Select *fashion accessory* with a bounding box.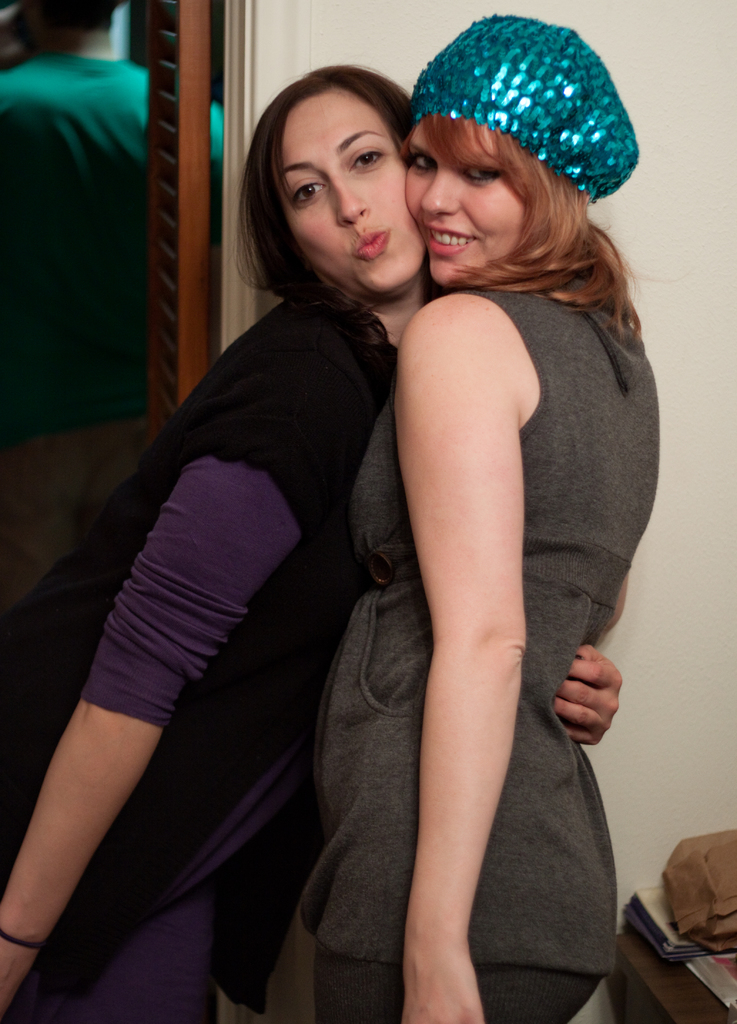
left=406, top=13, right=641, bottom=206.
